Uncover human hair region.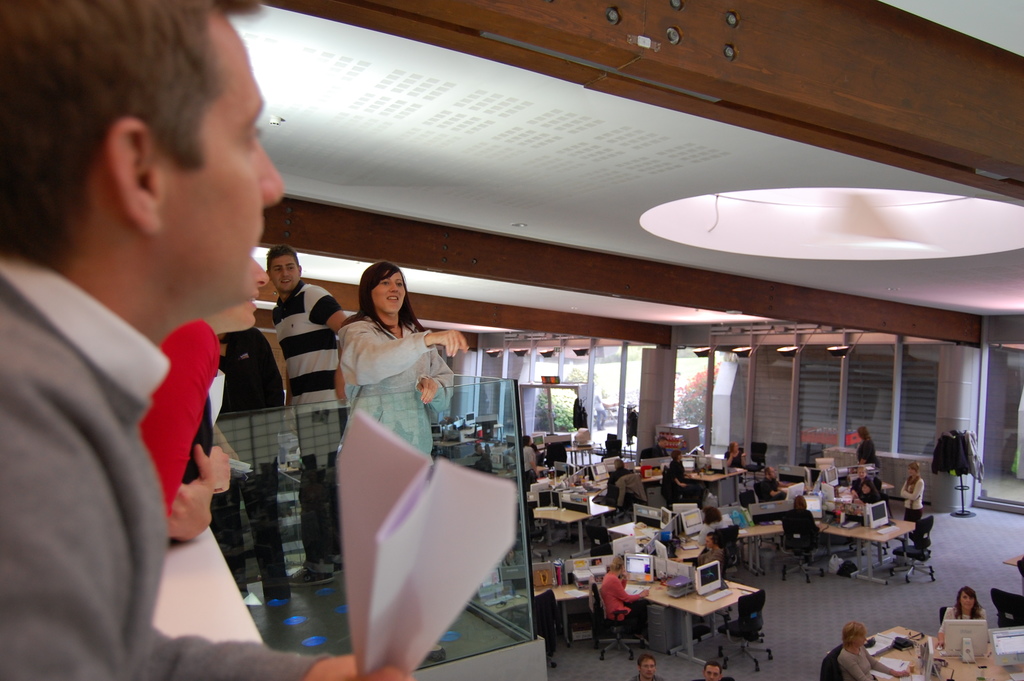
Uncovered: pyautogui.locateOnScreen(616, 459, 623, 469).
